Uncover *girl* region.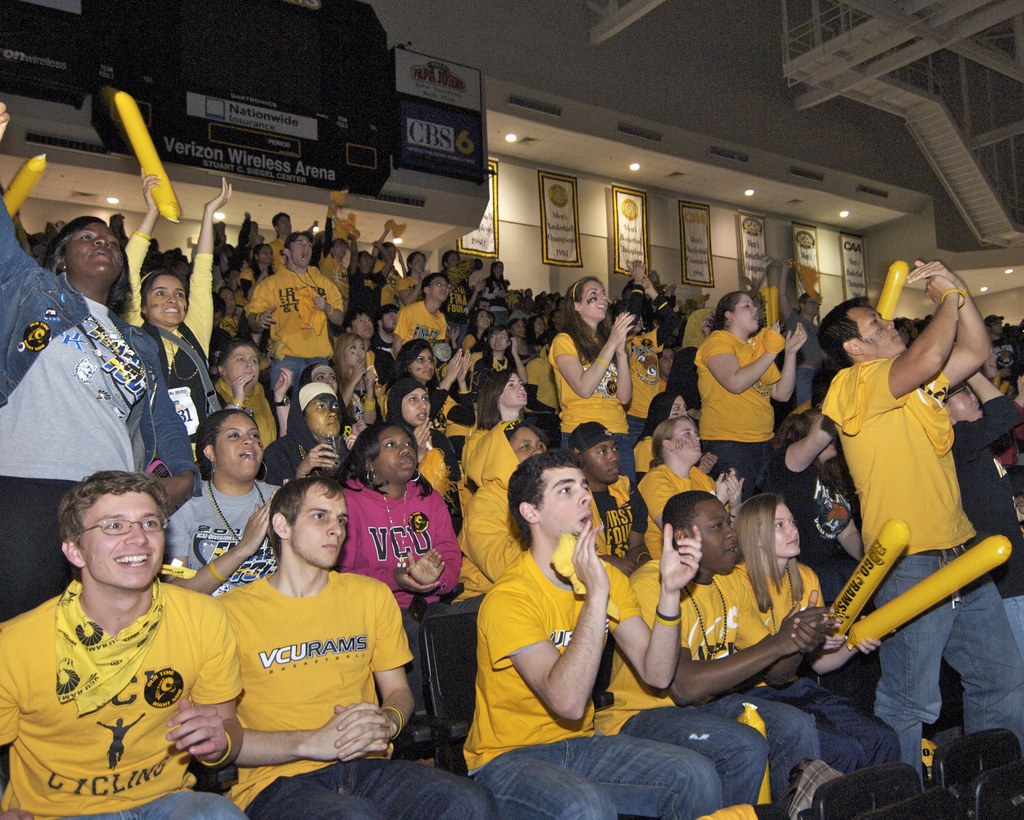
Uncovered: [694,291,809,488].
